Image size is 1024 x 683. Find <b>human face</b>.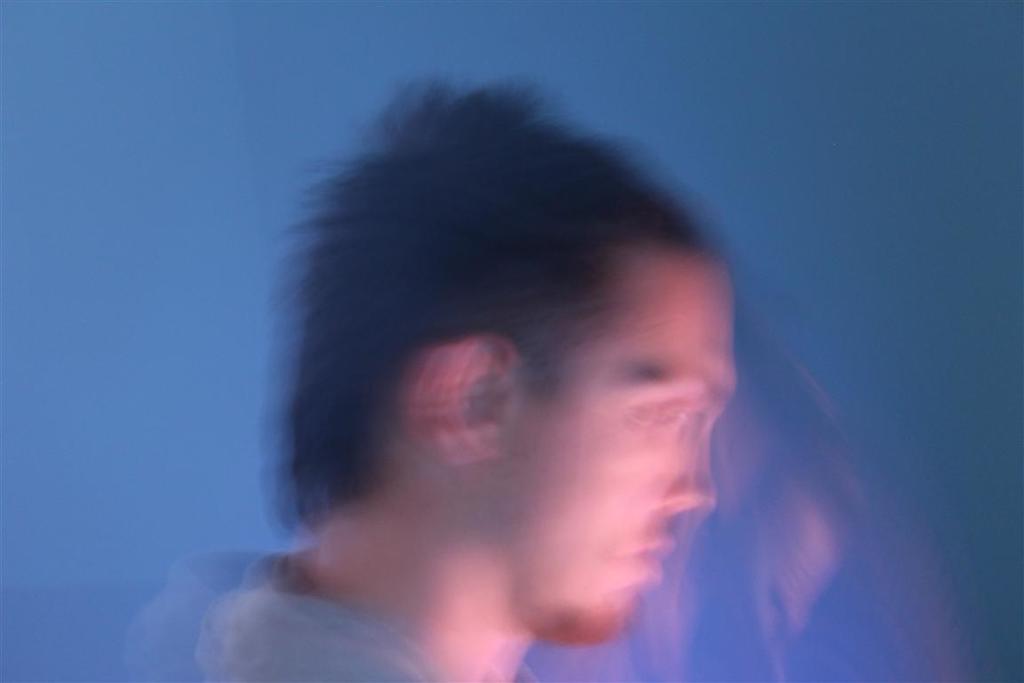
505, 272, 708, 632.
